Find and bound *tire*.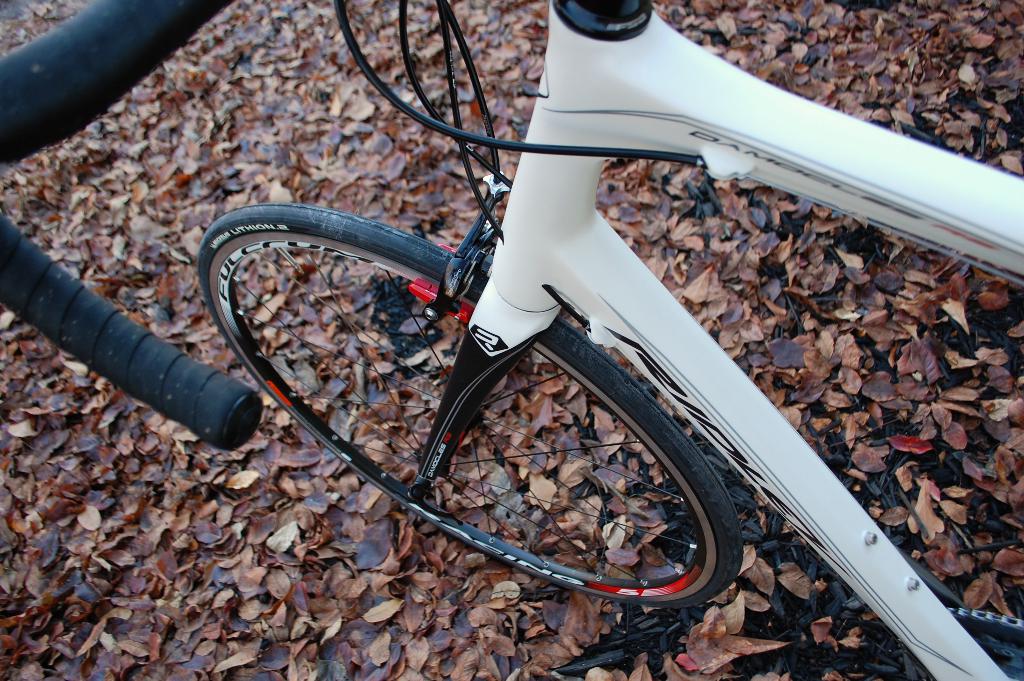
Bound: 205 196 740 606.
